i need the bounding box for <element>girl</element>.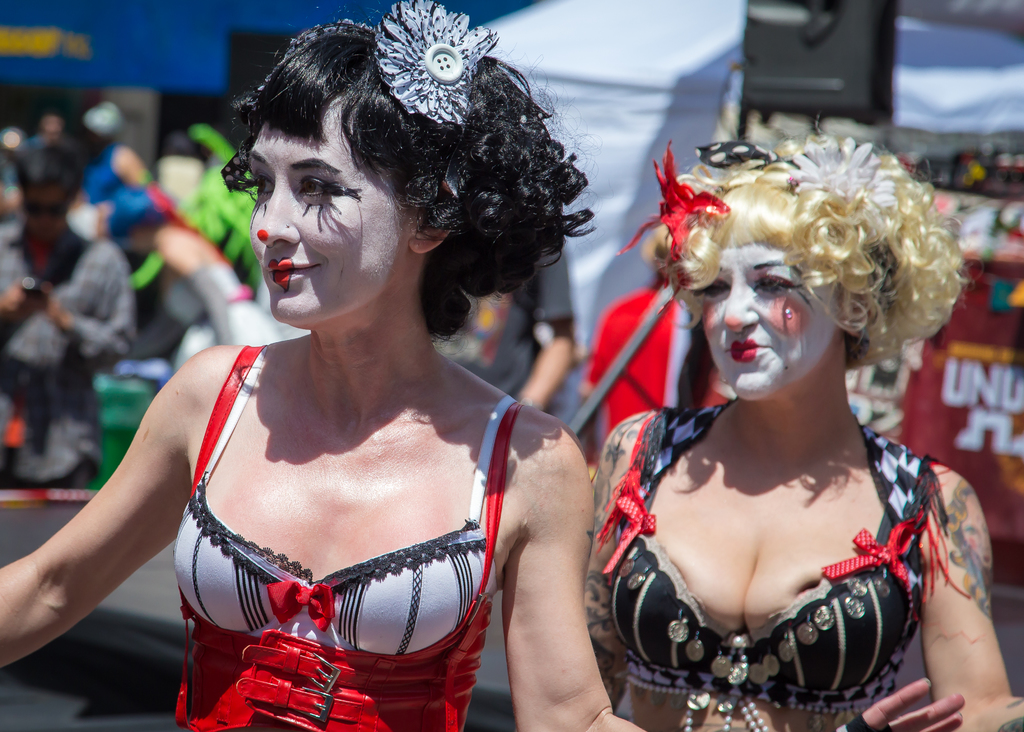
Here it is: 0/0/964/731.
